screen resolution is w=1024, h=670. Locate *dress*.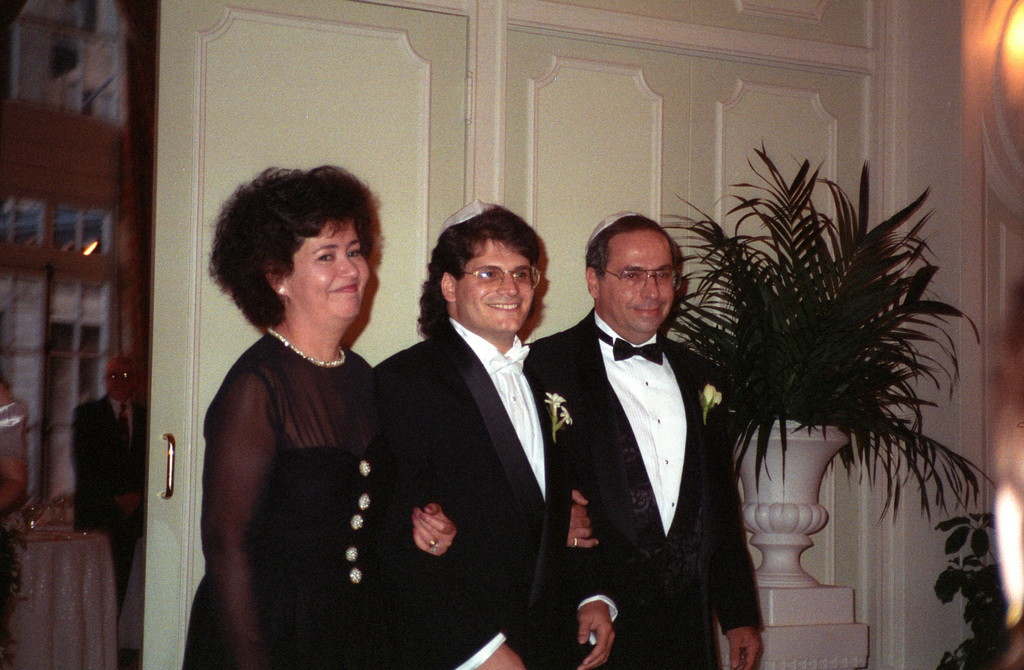
(182, 323, 422, 668).
